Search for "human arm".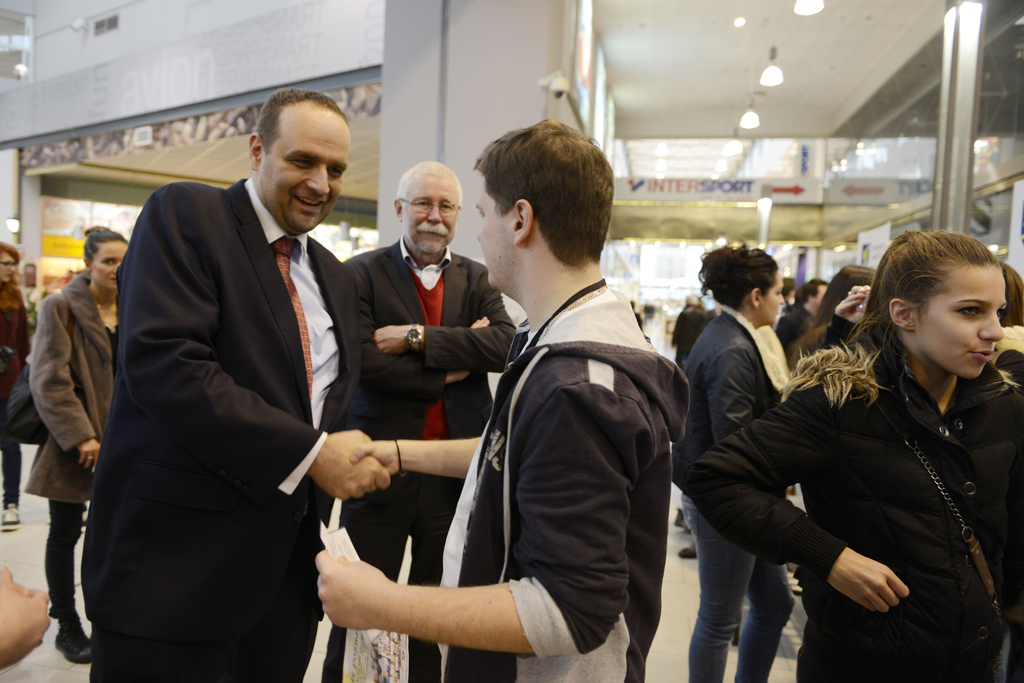
Found at 771,307,806,357.
